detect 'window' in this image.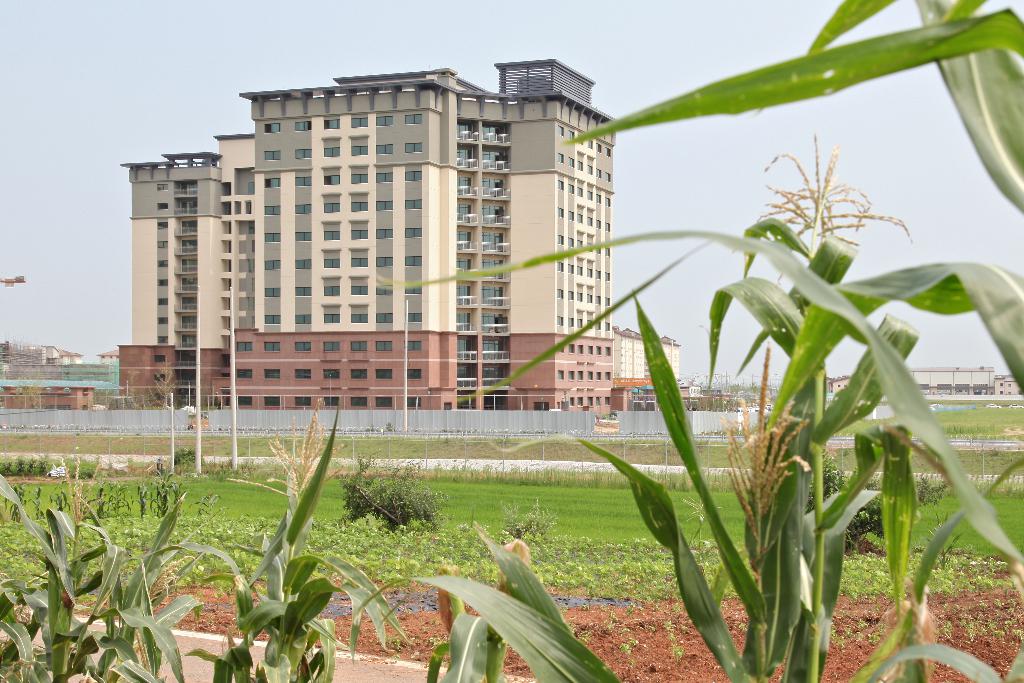
Detection: 602,371,611,380.
